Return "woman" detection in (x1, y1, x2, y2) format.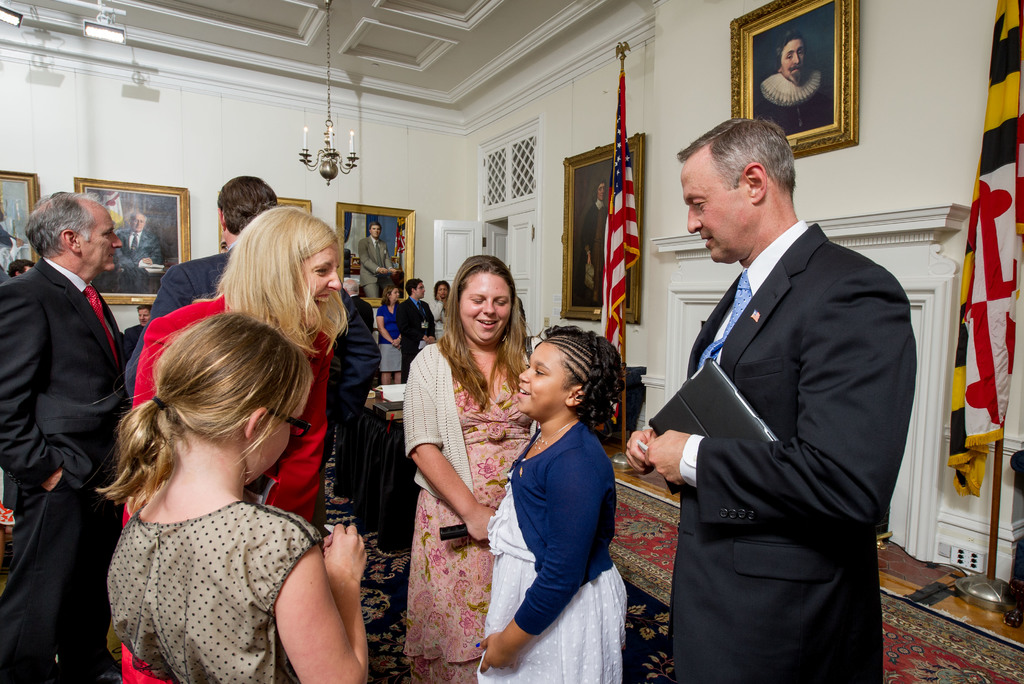
(118, 207, 349, 683).
